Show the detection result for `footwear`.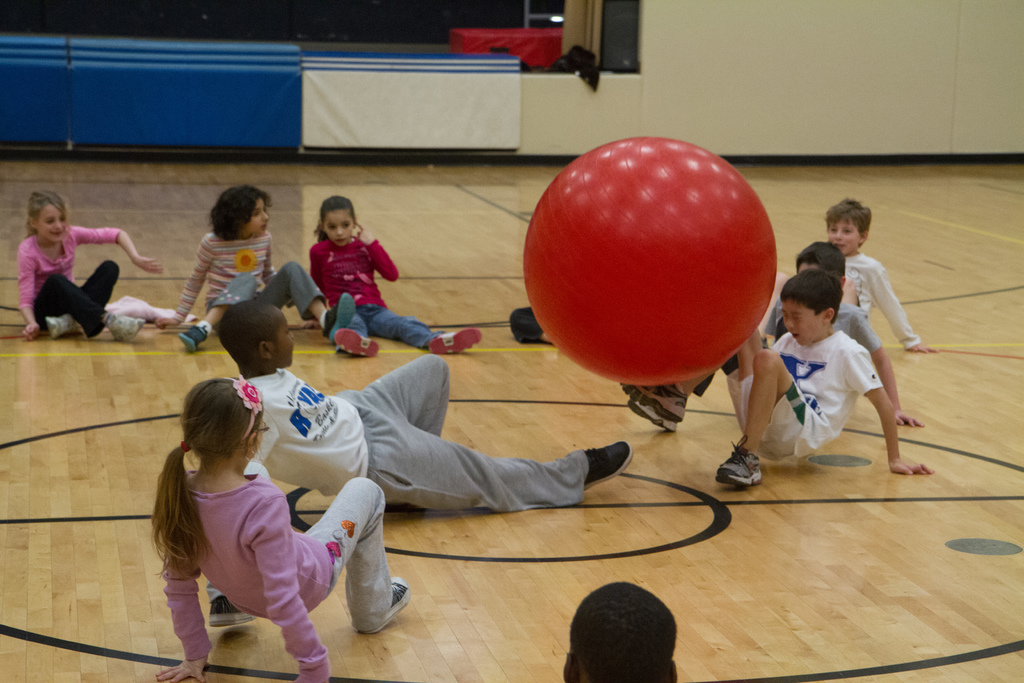
x1=335, y1=331, x2=381, y2=358.
